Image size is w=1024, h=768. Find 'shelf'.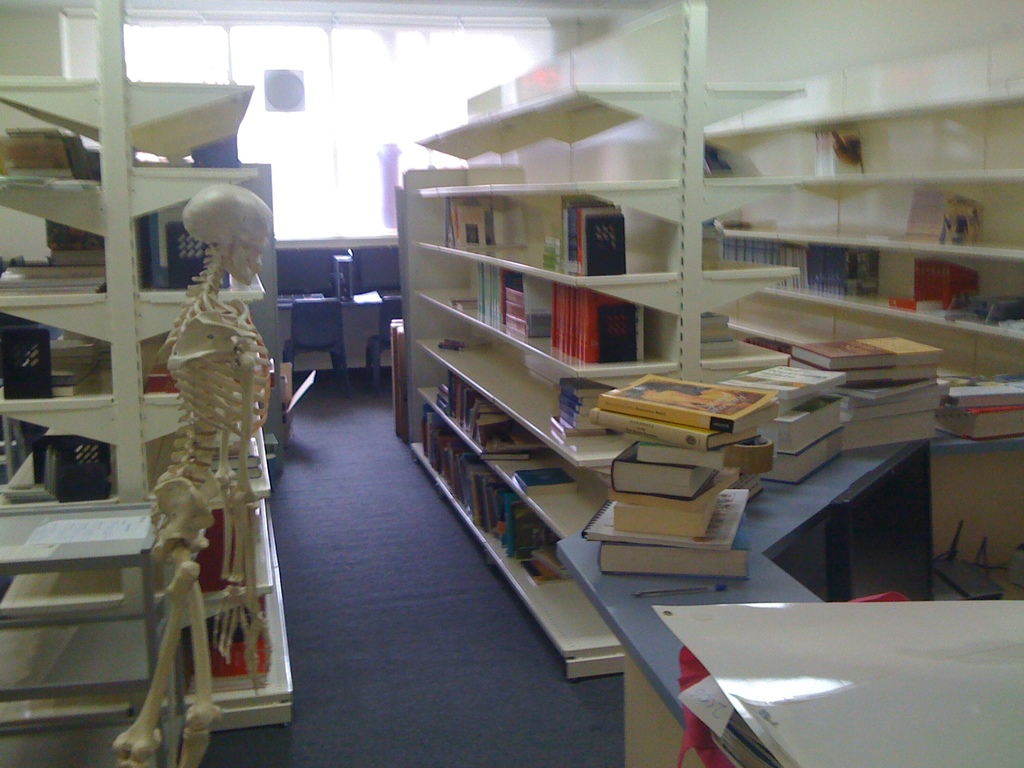
select_region(0, 417, 132, 564).
